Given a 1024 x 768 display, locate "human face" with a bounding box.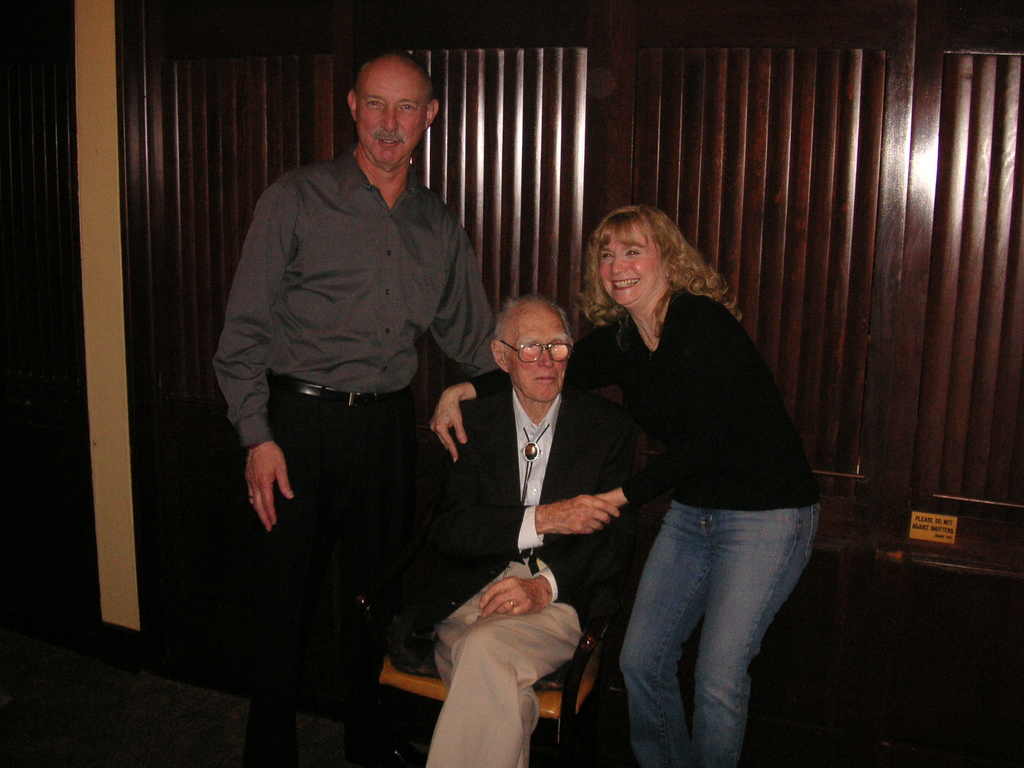
Located: x1=600, y1=227, x2=663, y2=309.
